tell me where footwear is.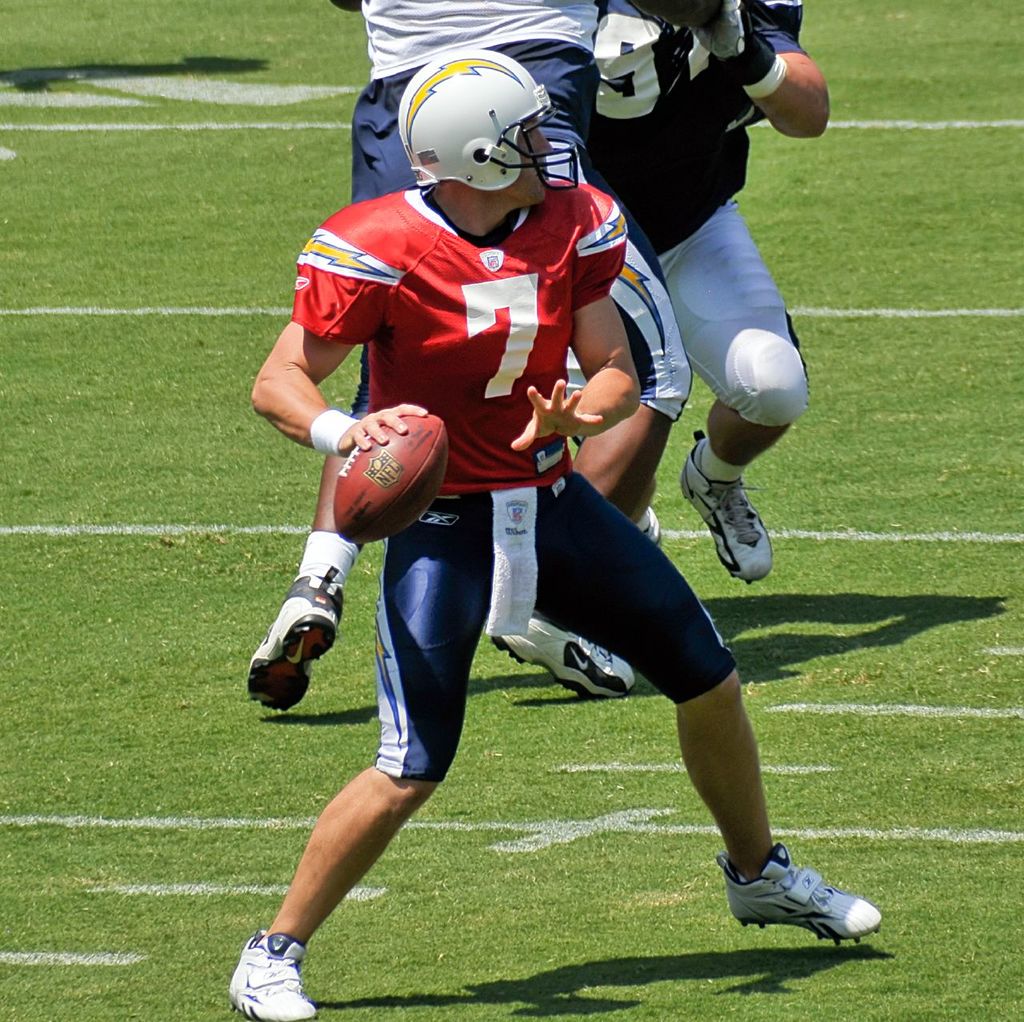
footwear is at locate(718, 838, 886, 950).
